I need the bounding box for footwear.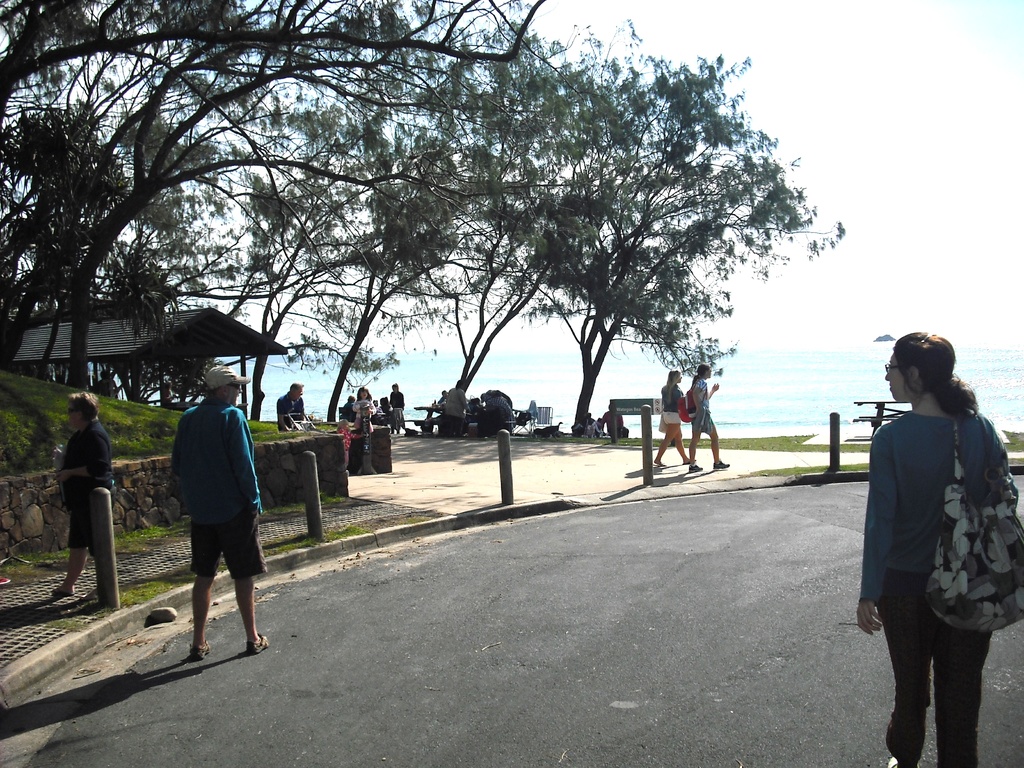
Here it is: 188 641 211 660.
